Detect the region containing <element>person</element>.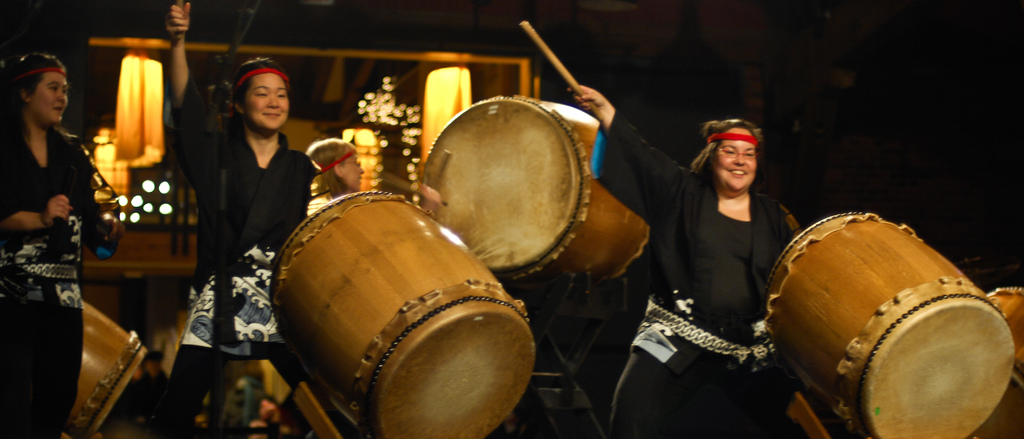
(left=571, top=79, right=807, bottom=438).
